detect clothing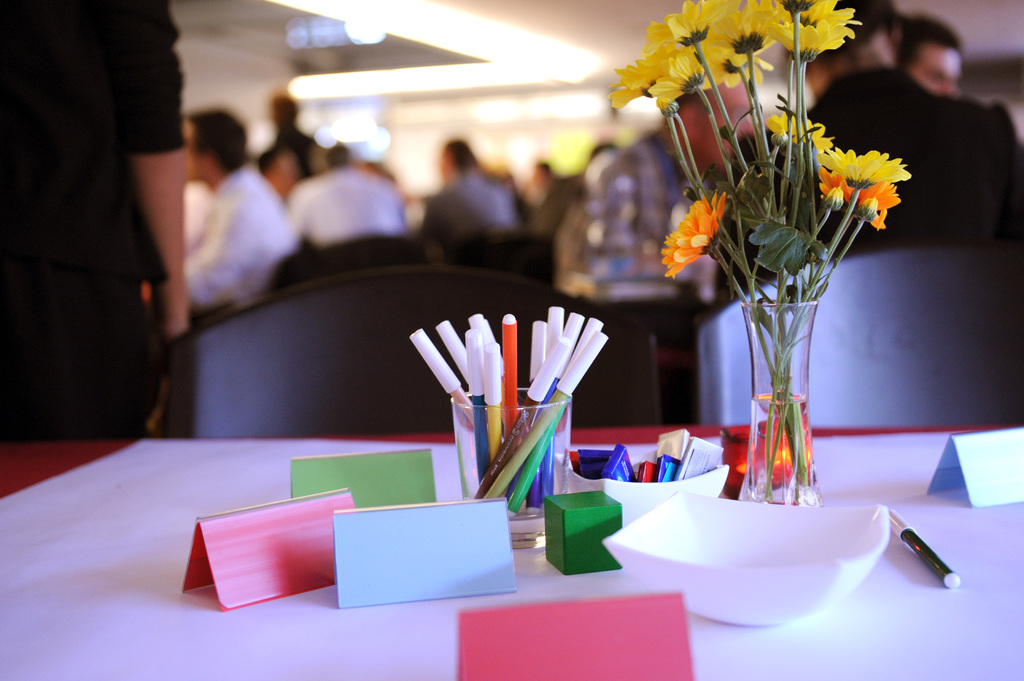
box(579, 133, 716, 303)
